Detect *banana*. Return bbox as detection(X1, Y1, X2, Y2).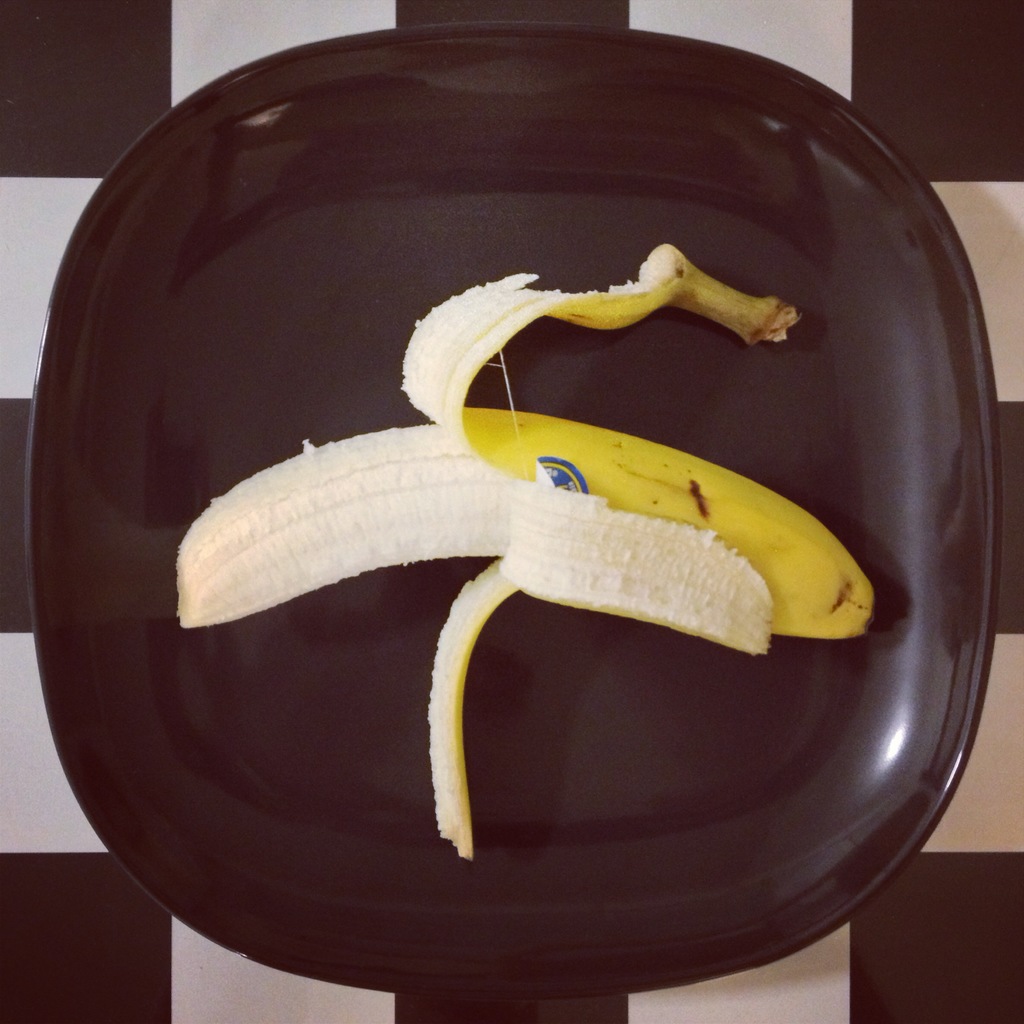
detection(141, 246, 842, 701).
